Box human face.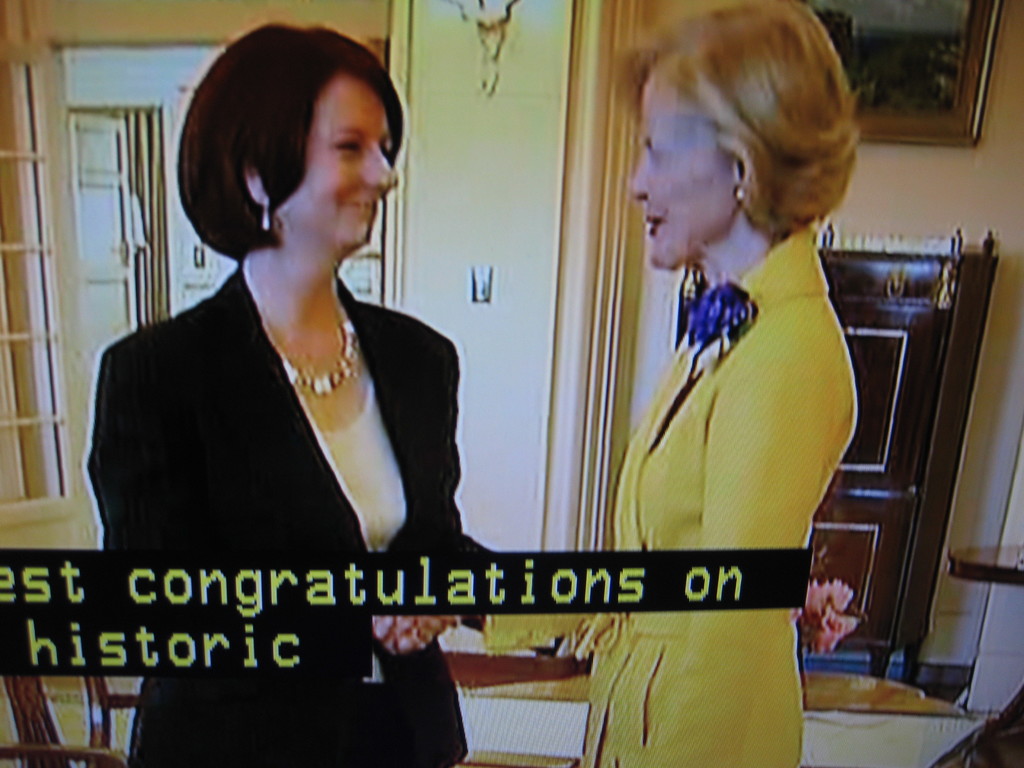
locate(630, 73, 734, 264).
